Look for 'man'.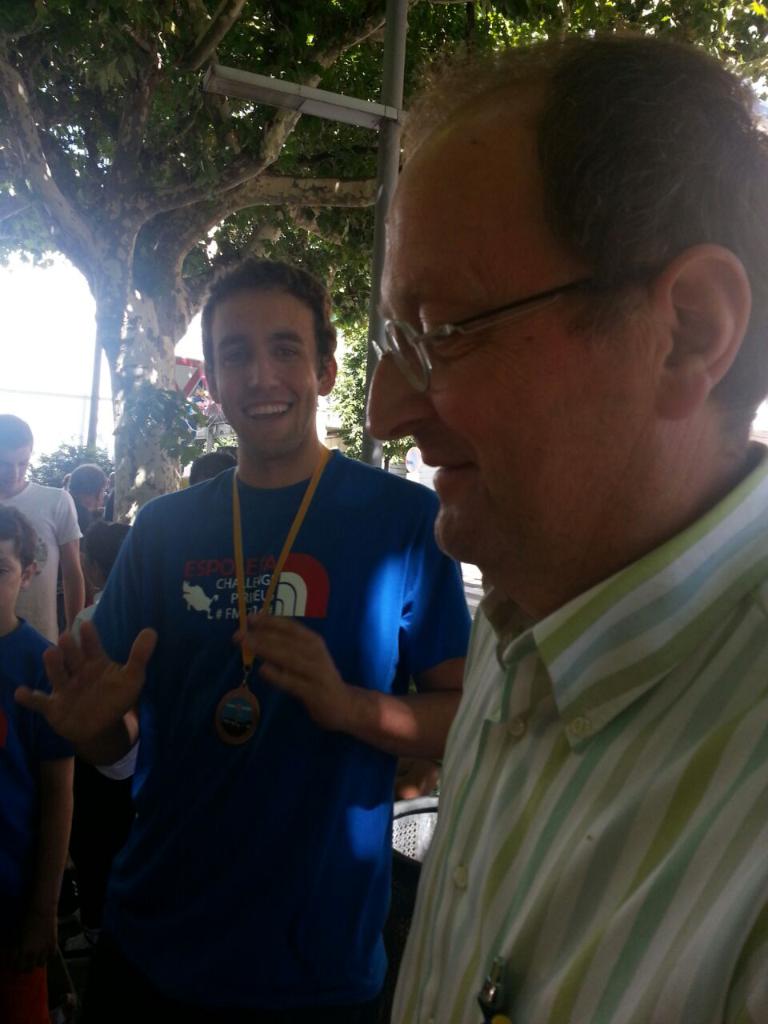
Found: BBox(0, 415, 82, 990).
